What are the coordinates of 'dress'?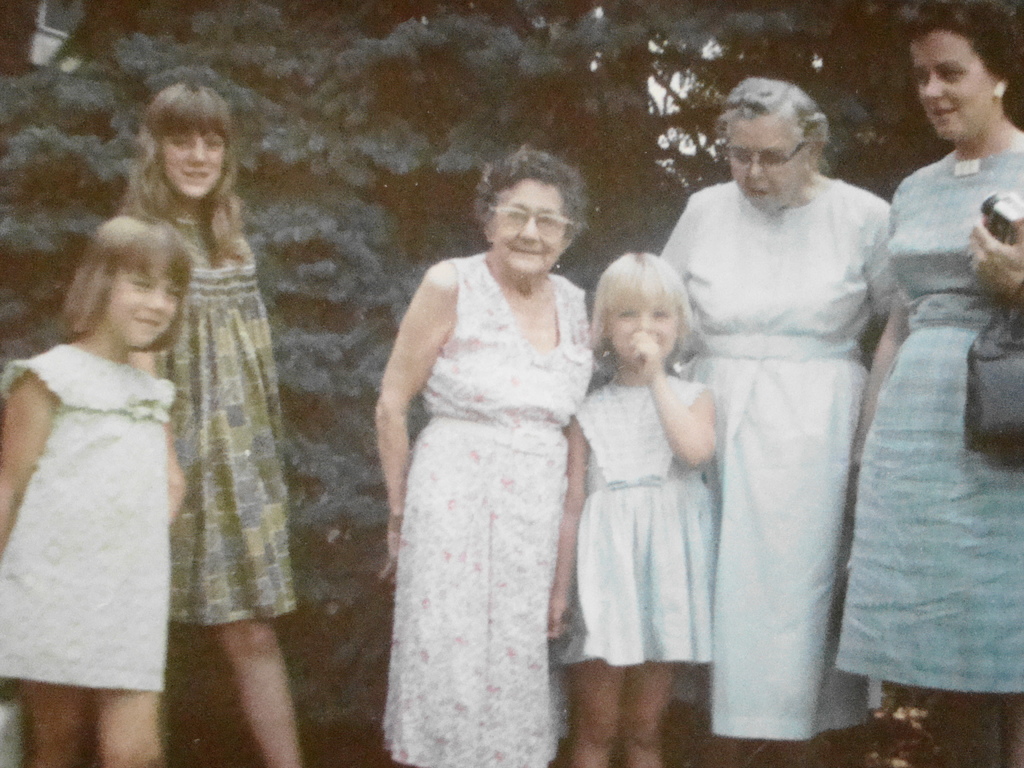
152:218:298:624.
